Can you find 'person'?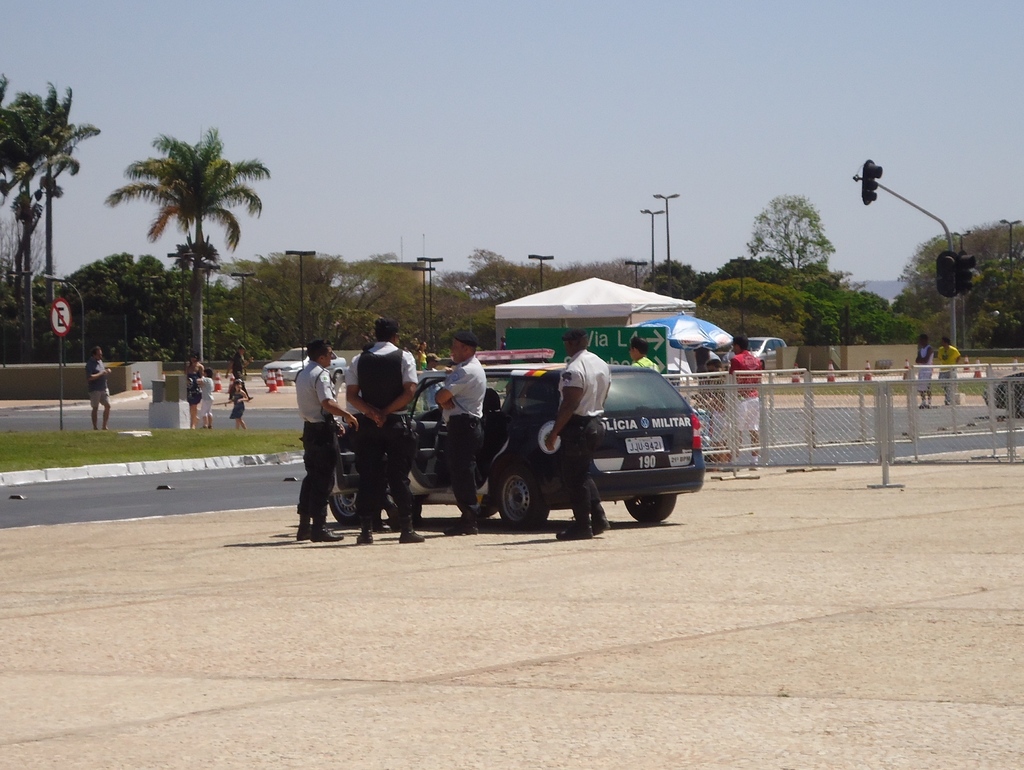
Yes, bounding box: Rect(915, 337, 929, 405).
